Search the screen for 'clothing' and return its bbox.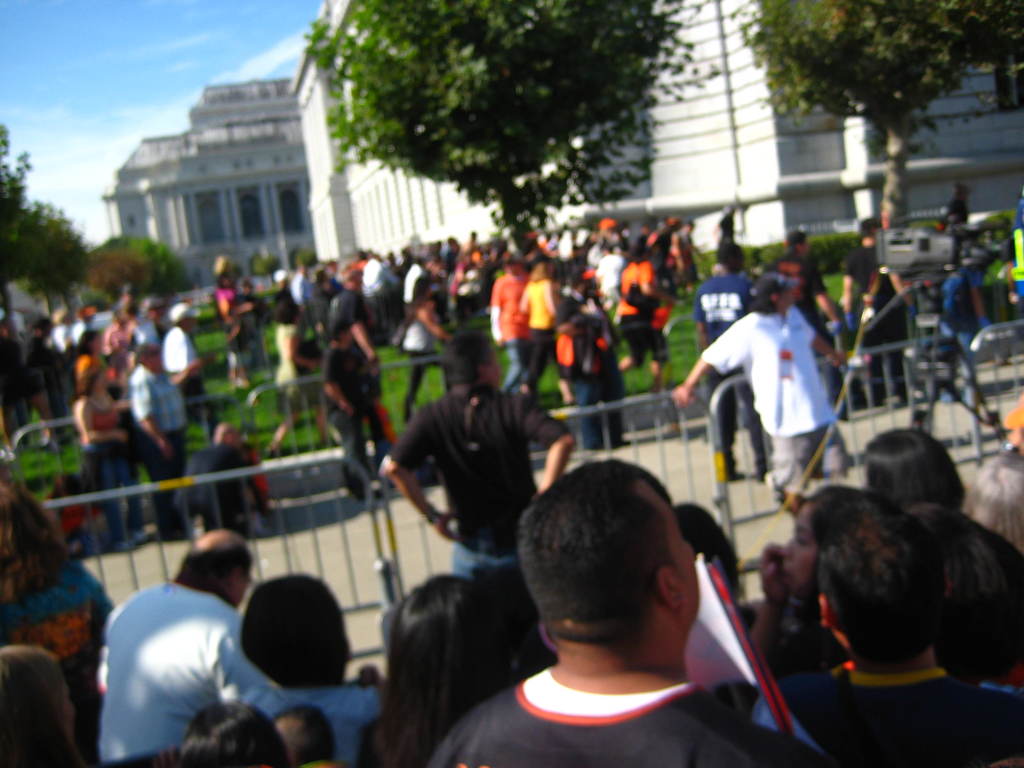
Found: bbox=[486, 270, 527, 383].
